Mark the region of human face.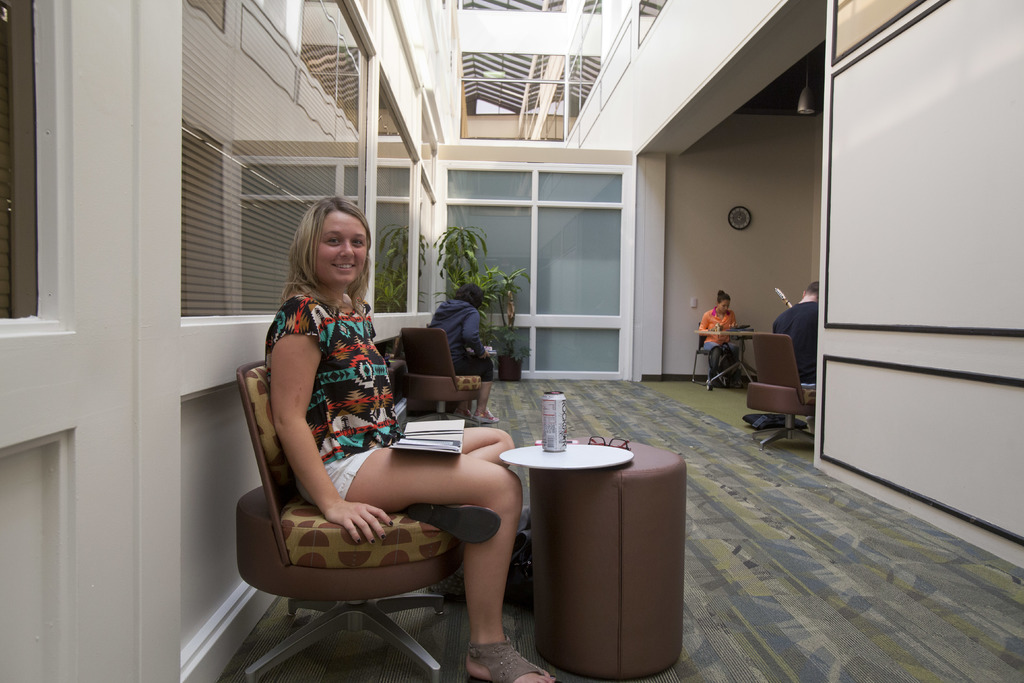
Region: {"left": 312, "top": 211, "right": 368, "bottom": 286}.
